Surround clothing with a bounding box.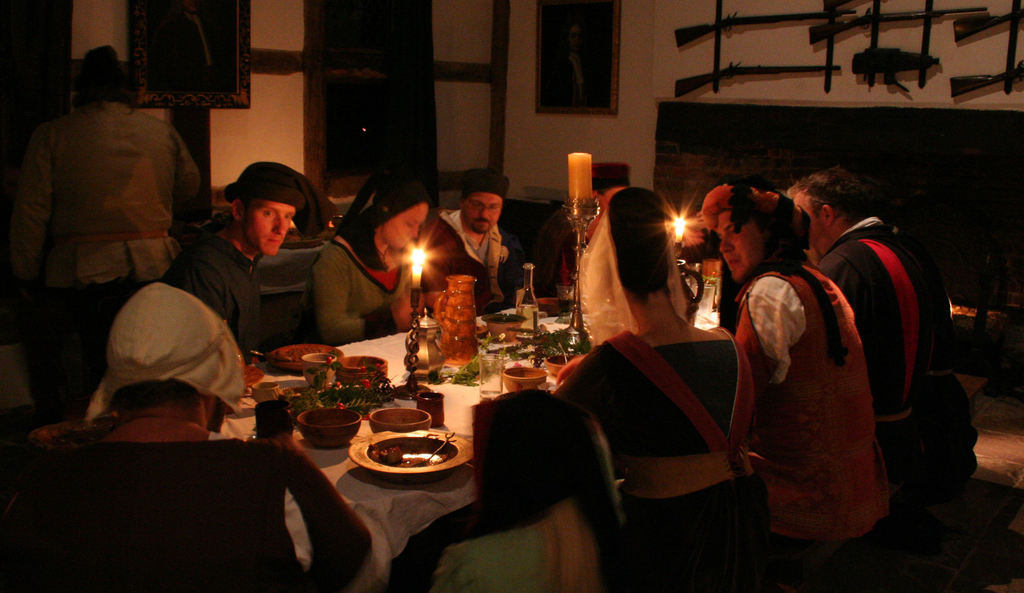
[805,215,954,479].
